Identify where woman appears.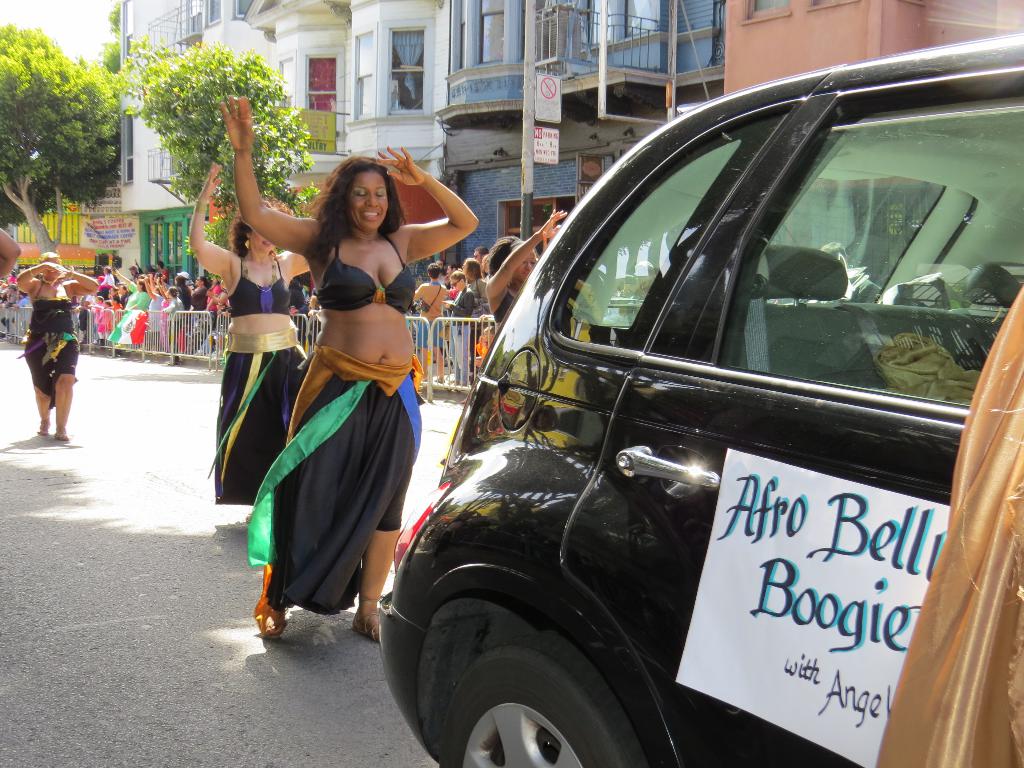
Appears at [459,258,483,378].
